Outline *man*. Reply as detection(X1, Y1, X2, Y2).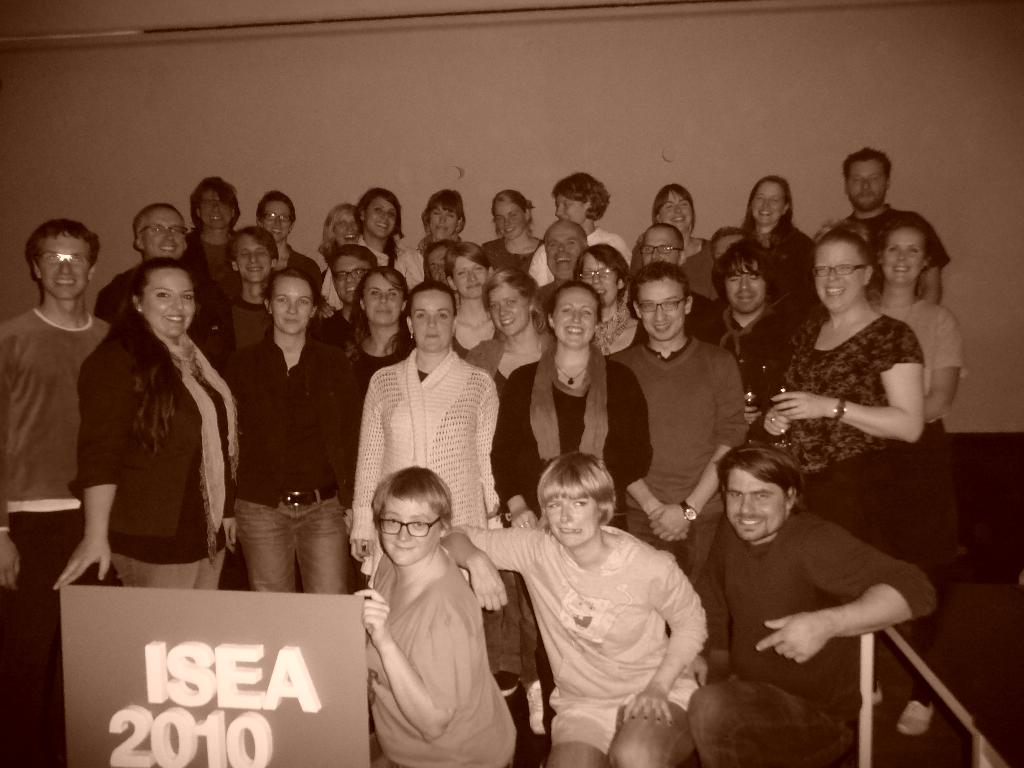
detection(604, 257, 751, 586).
